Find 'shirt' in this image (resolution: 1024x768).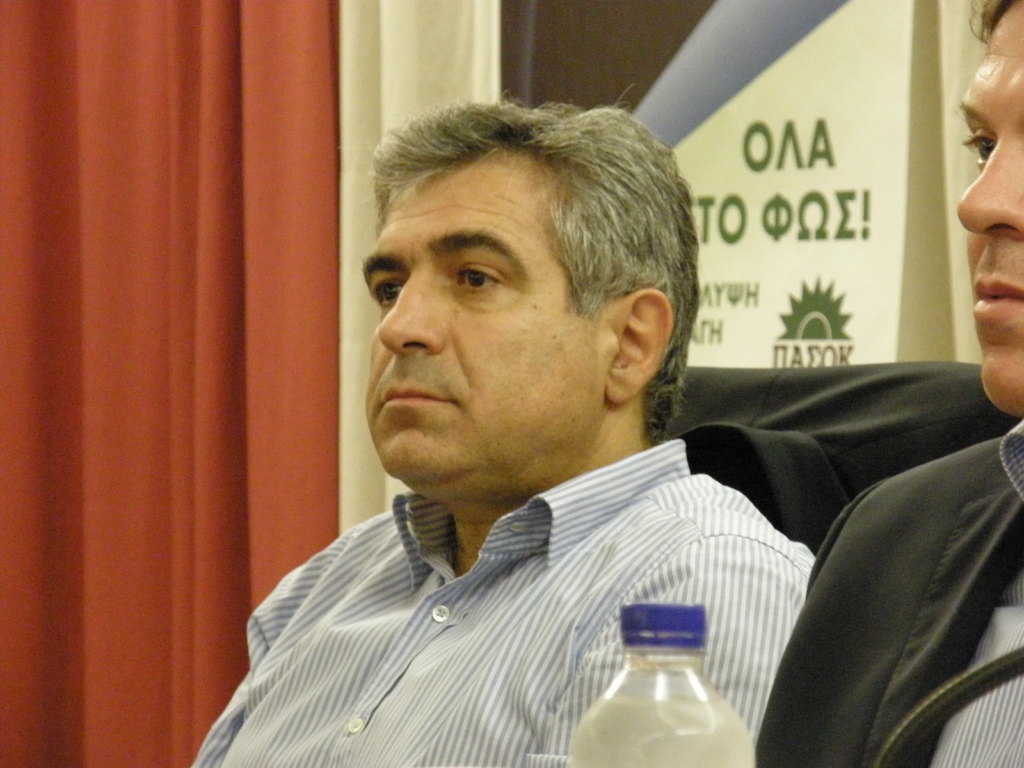
pyautogui.locateOnScreen(186, 436, 822, 767).
